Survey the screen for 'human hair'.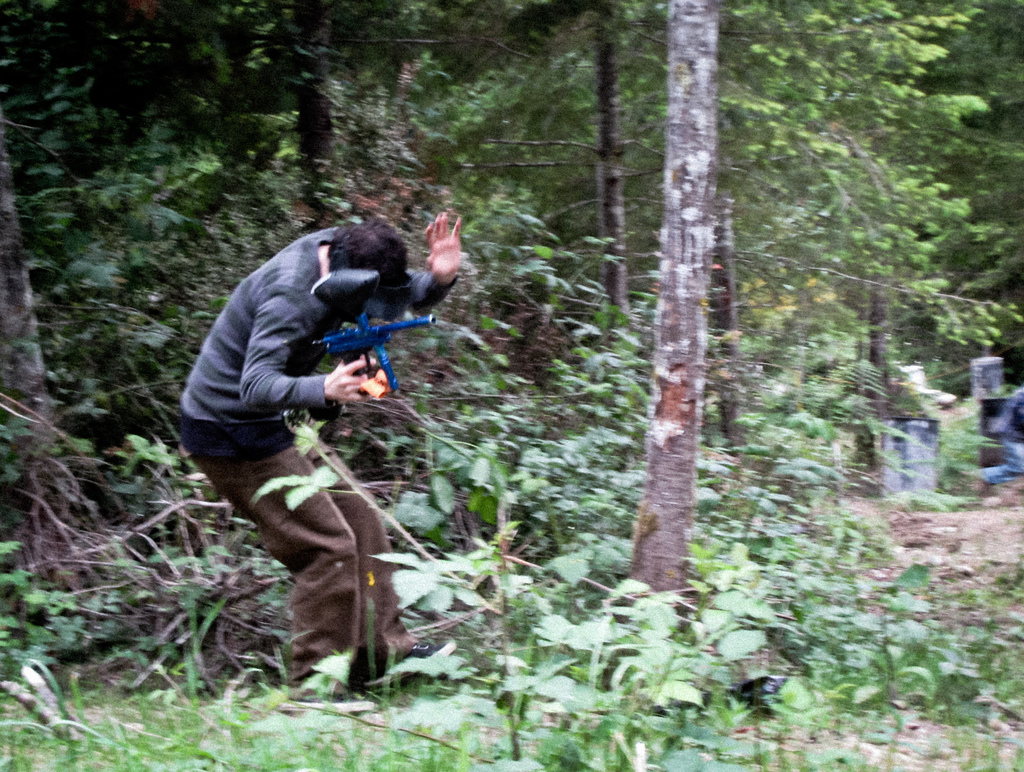
Survey found: 326, 218, 407, 283.
